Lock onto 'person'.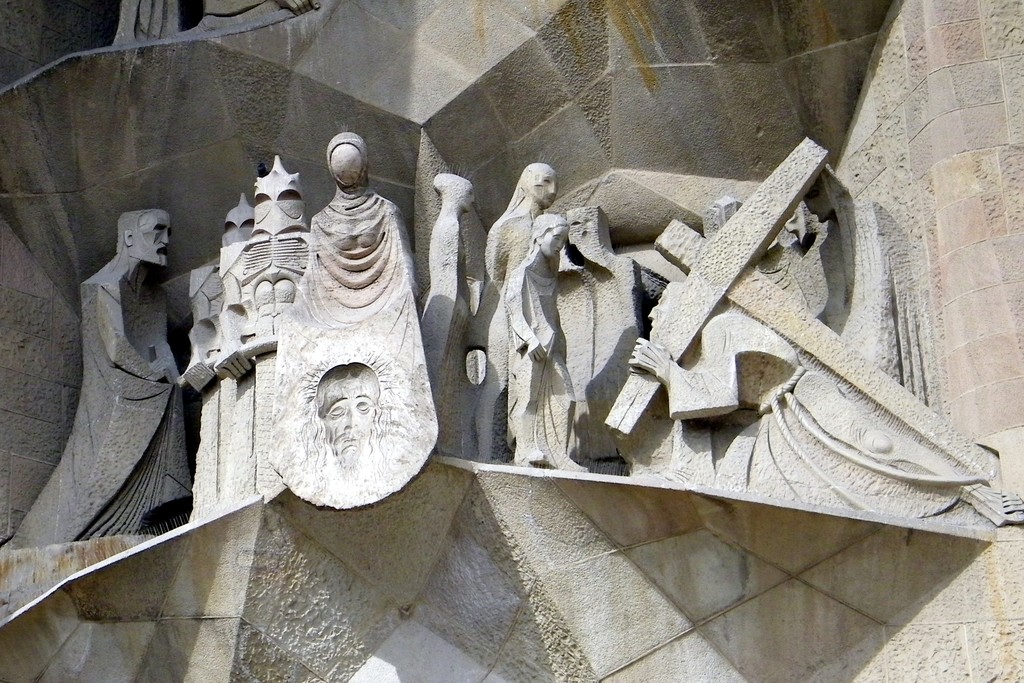
Locked: rect(485, 159, 558, 459).
